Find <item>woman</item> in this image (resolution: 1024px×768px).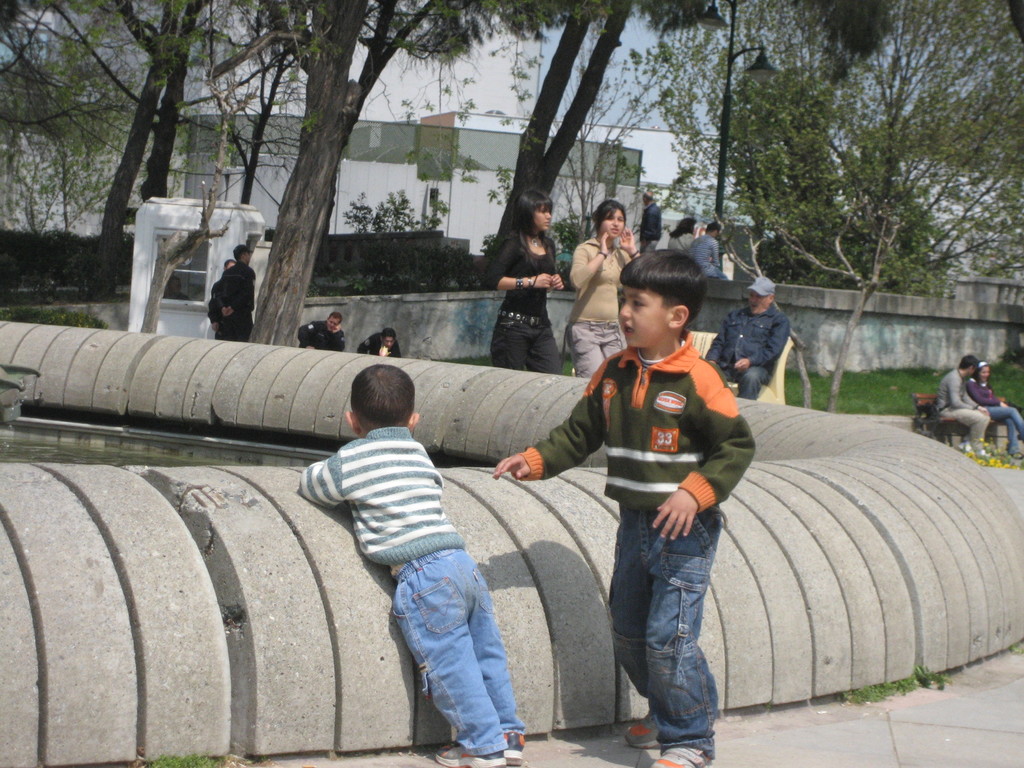
crop(668, 216, 700, 257).
